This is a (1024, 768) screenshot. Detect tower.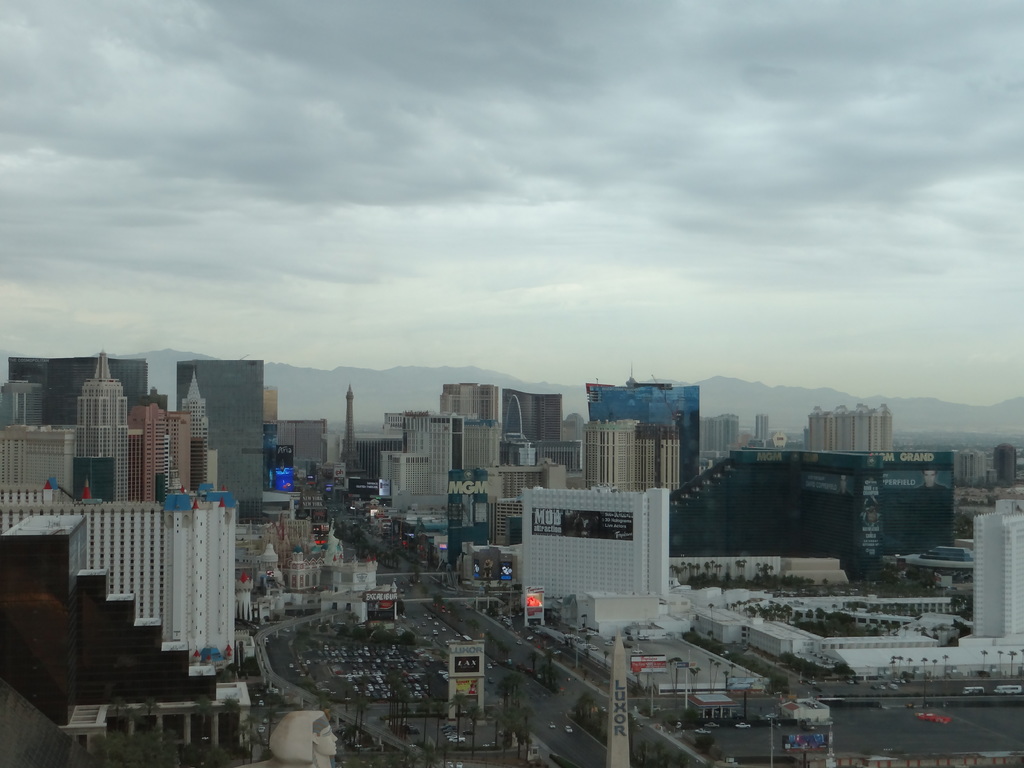
[x1=0, y1=421, x2=74, y2=502].
